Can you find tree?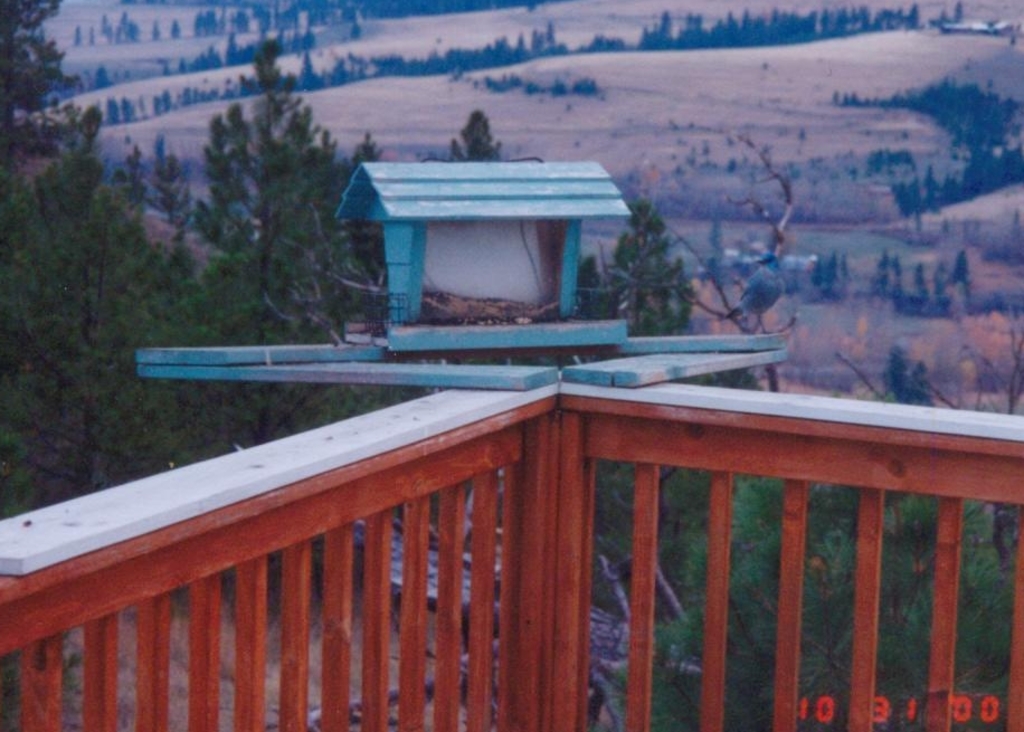
Yes, bounding box: 178 31 374 348.
